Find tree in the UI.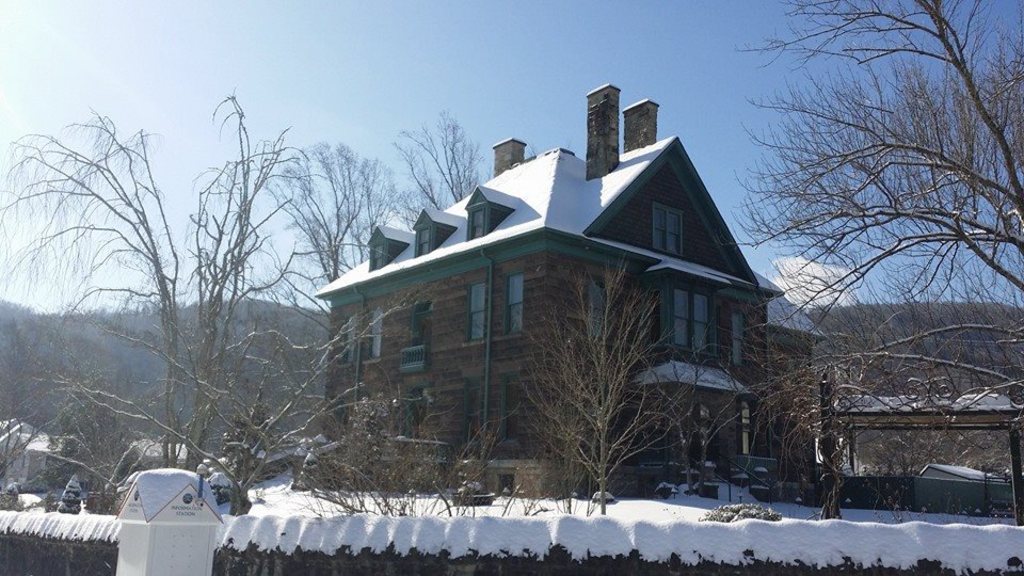
UI element at region(394, 111, 492, 210).
